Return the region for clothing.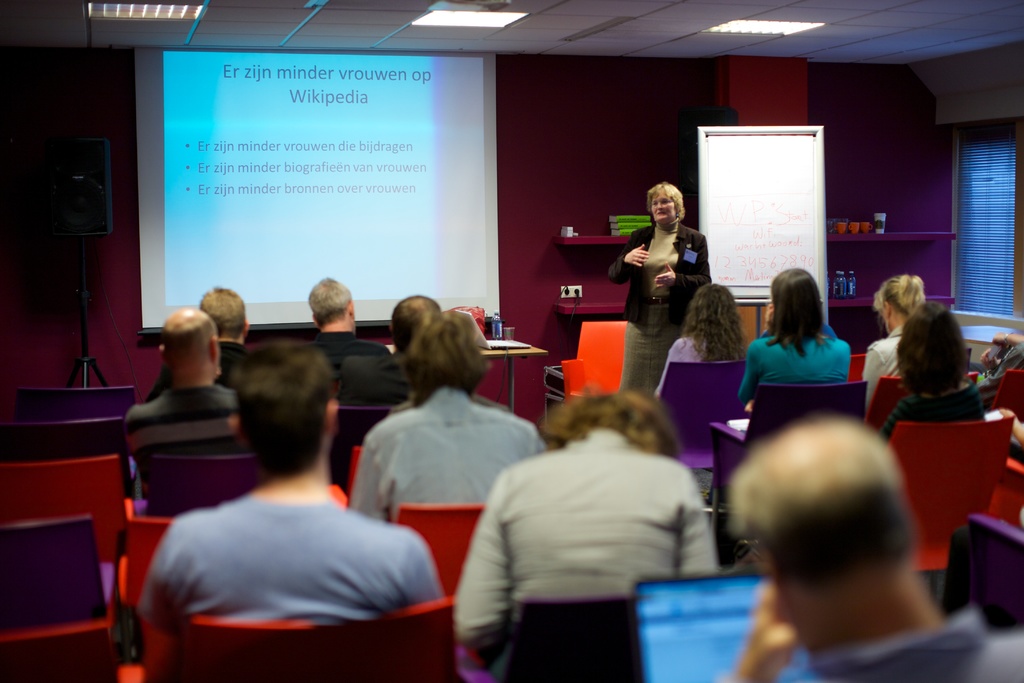
[763,322,836,339].
